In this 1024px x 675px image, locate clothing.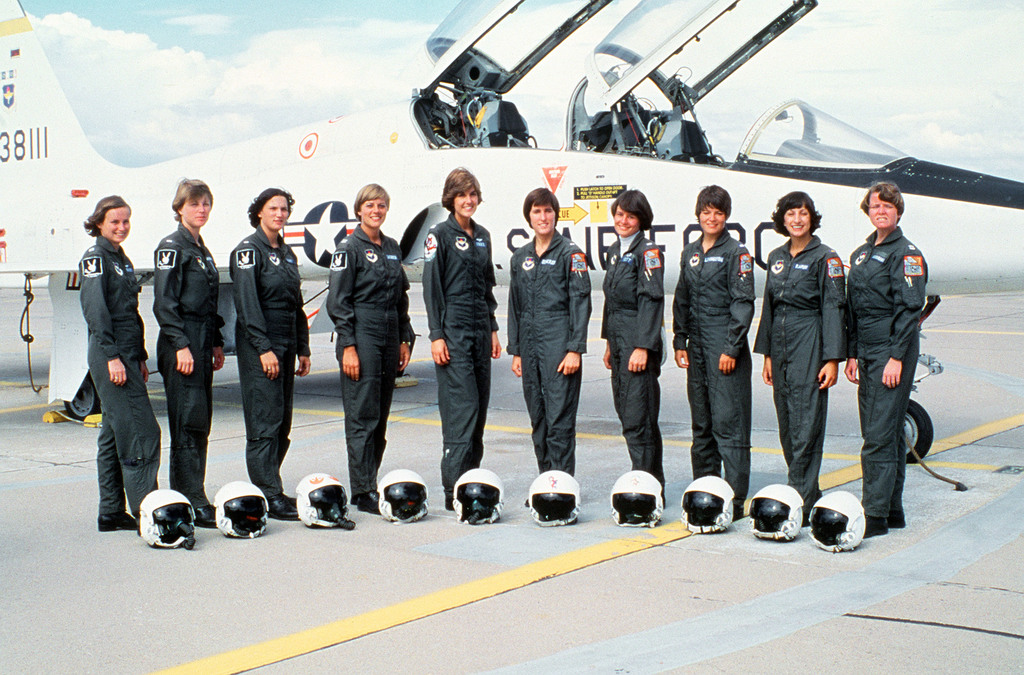
Bounding box: <region>78, 236, 164, 513</region>.
